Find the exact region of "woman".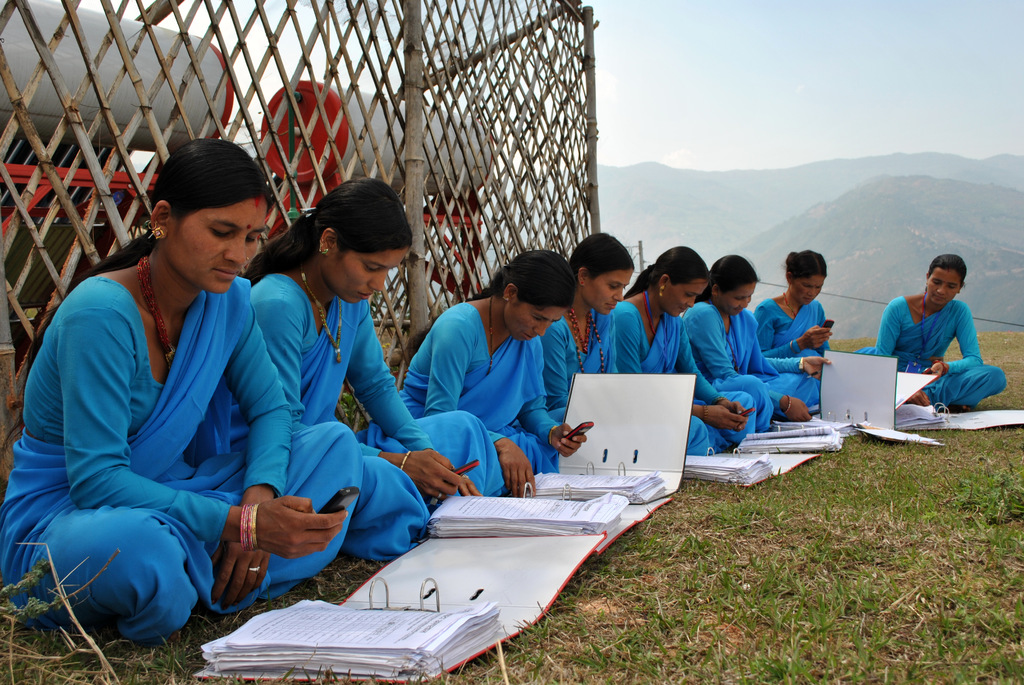
Exact region: <bbox>545, 232, 707, 462</bbox>.
